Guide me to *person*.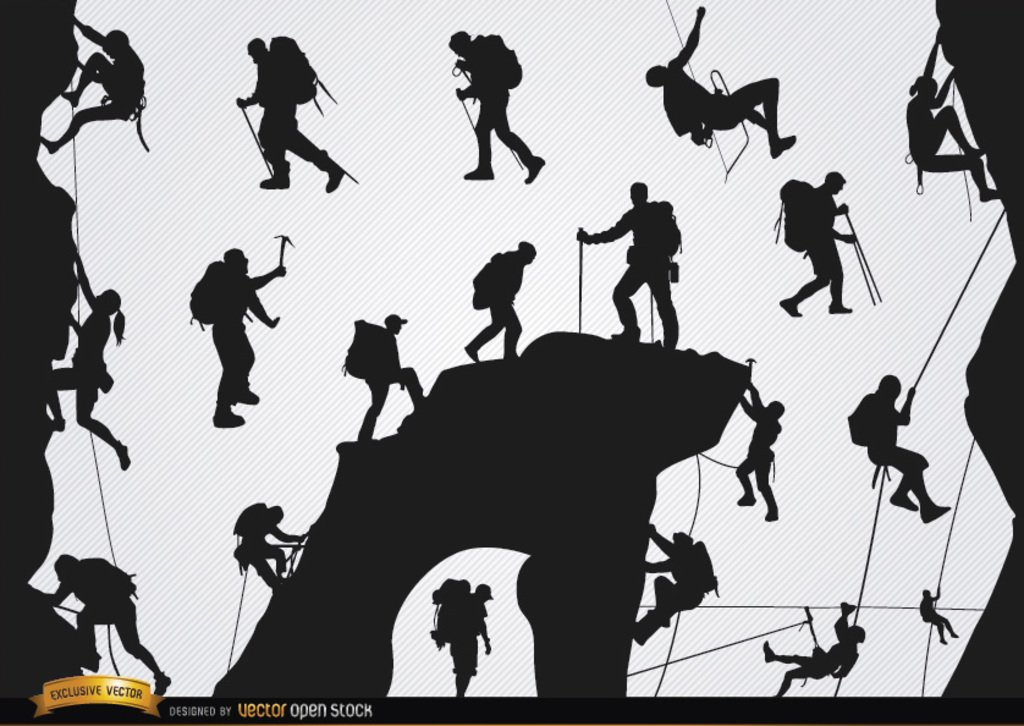
Guidance: {"left": 839, "top": 373, "right": 956, "bottom": 524}.
